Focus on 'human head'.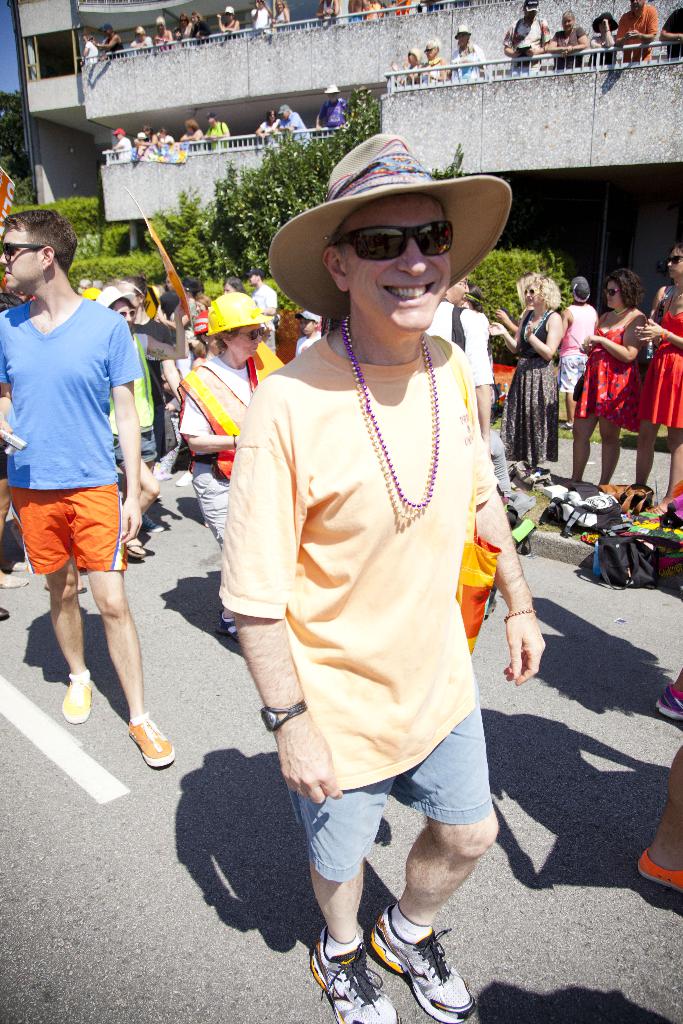
Focused at (x1=327, y1=87, x2=339, y2=103).
